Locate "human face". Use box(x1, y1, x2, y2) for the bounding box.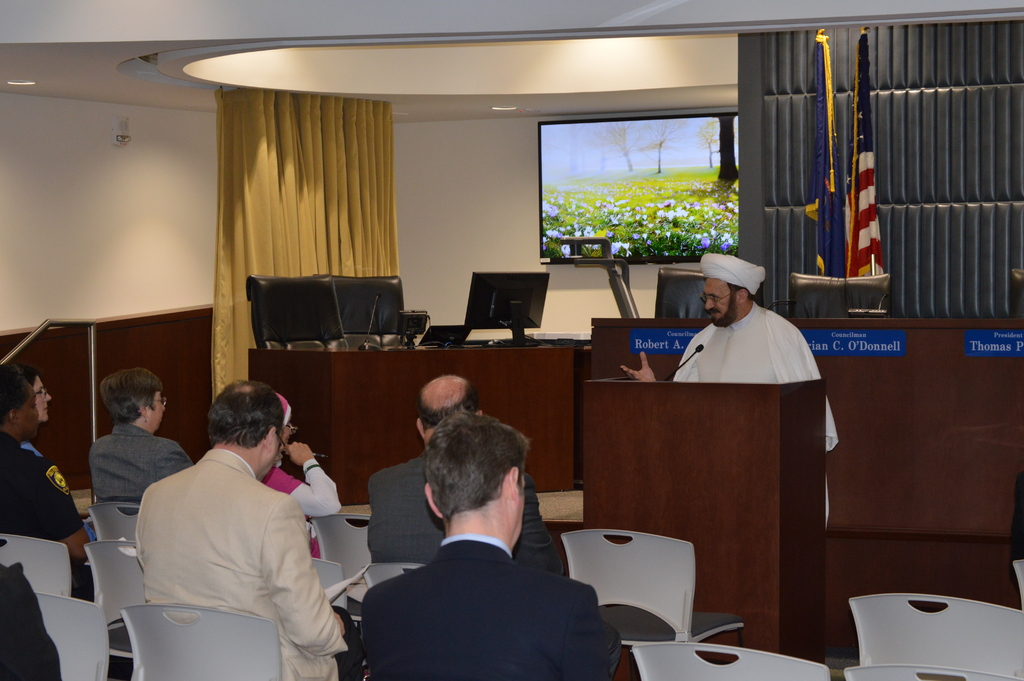
box(35, 377, 50, 420).
